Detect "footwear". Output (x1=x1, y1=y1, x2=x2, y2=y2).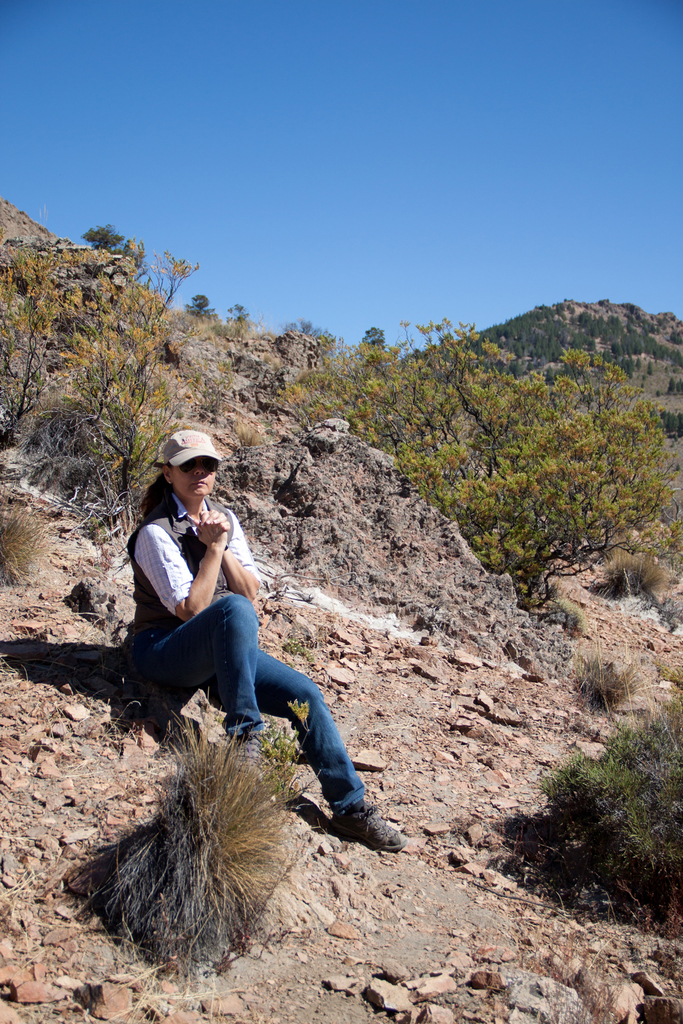
(x1=324, y1=793, x2=393, y2=867).
